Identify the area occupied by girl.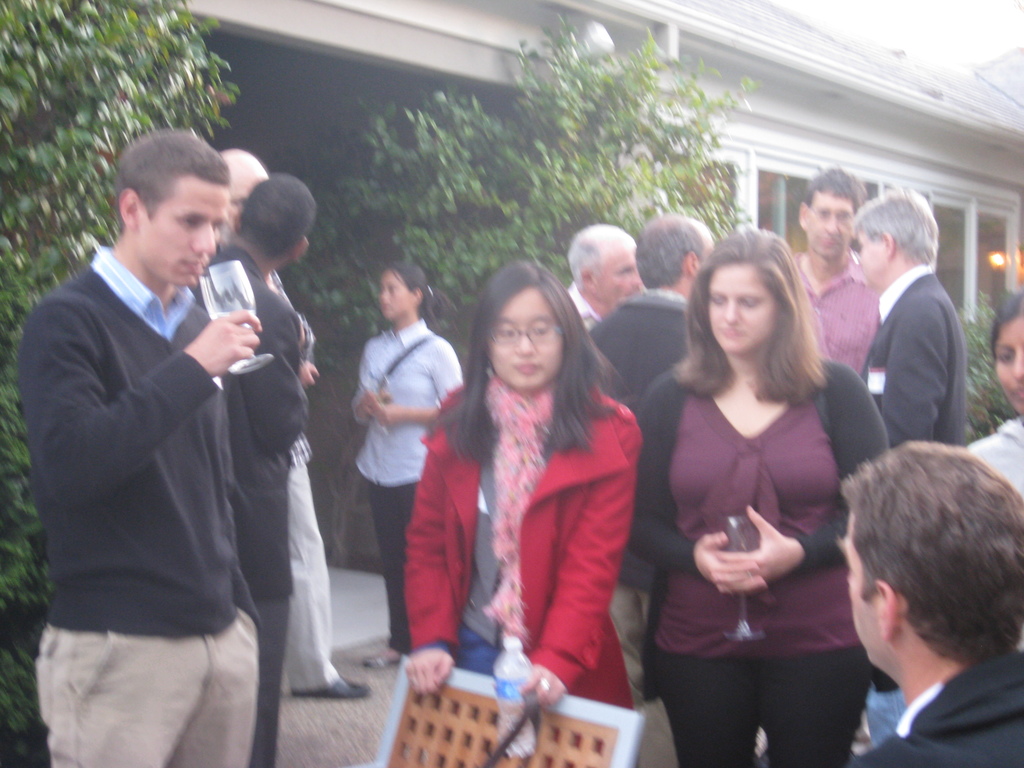
Area: detection(350, 260, 464, 674).
